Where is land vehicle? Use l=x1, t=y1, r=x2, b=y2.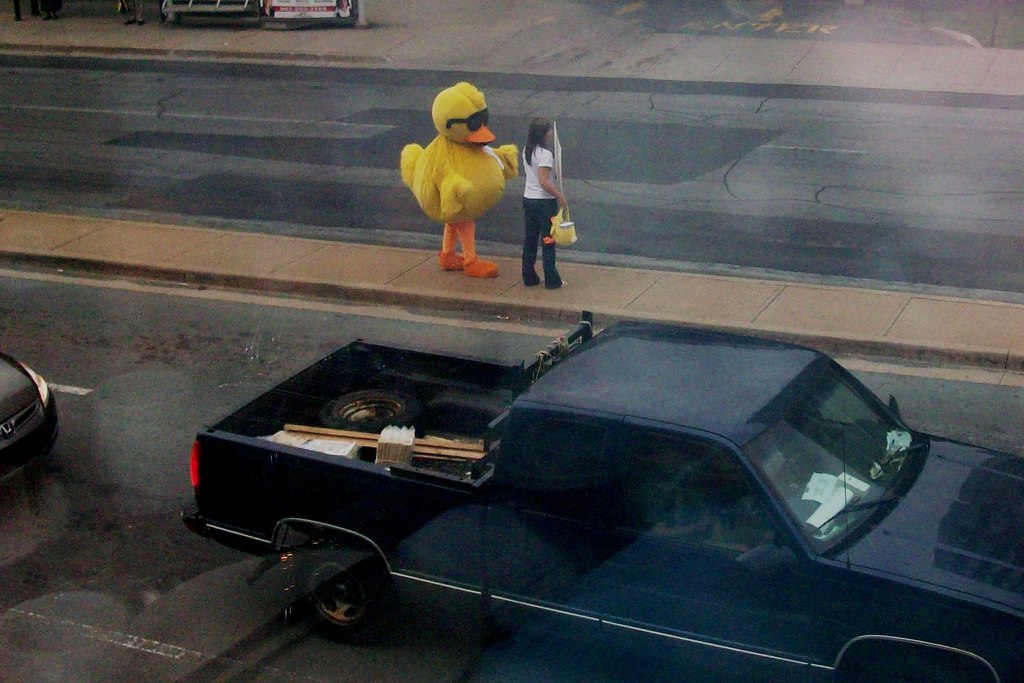
l=184, t=263, r=975, b=671.
